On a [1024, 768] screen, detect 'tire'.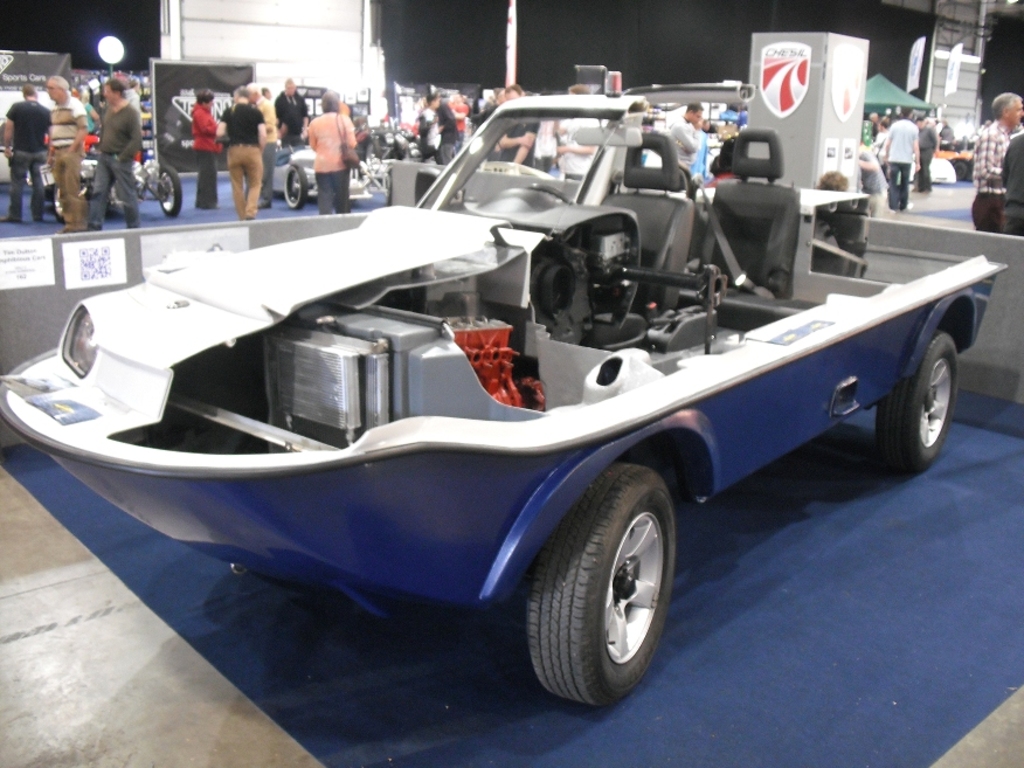
{"left": 876, "top": 327, "right": 960, "bottom": 475}.
